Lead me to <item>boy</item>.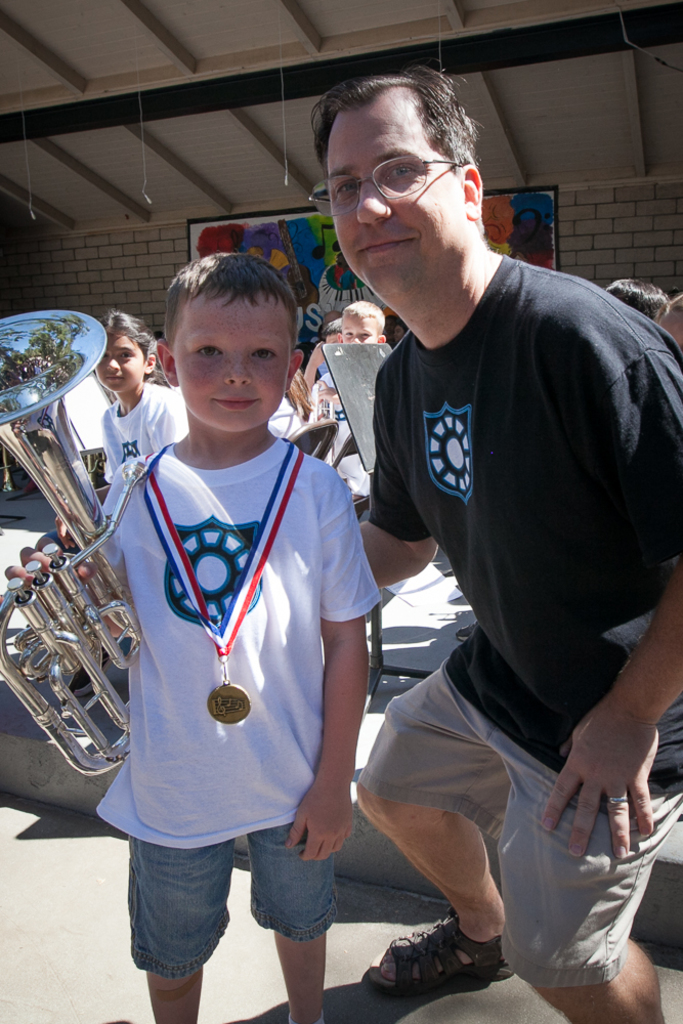
Lead to (left=90, top=253, right=389, bottom=1023).
